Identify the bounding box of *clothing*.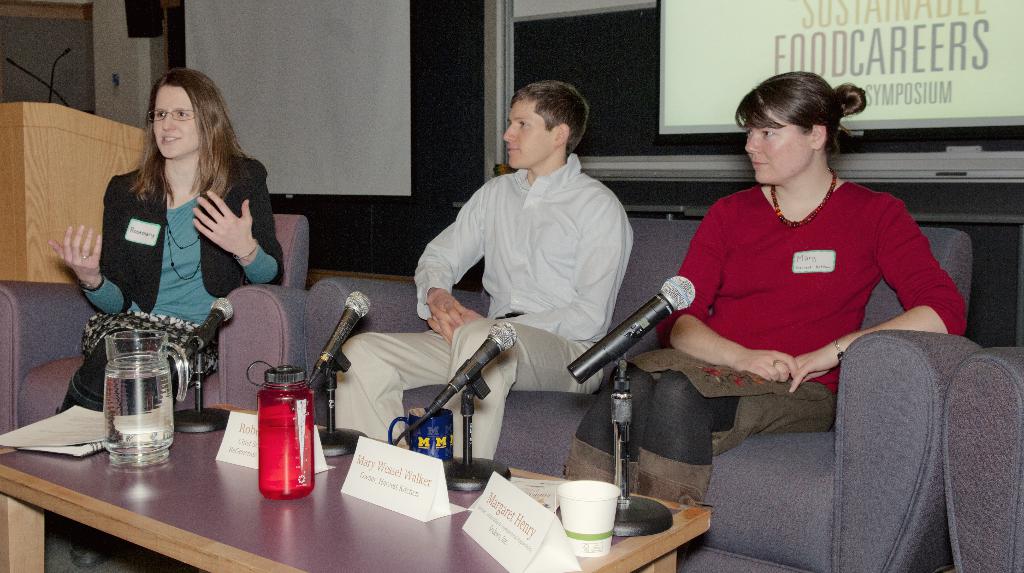
crop(327, 147, 627, 469).
